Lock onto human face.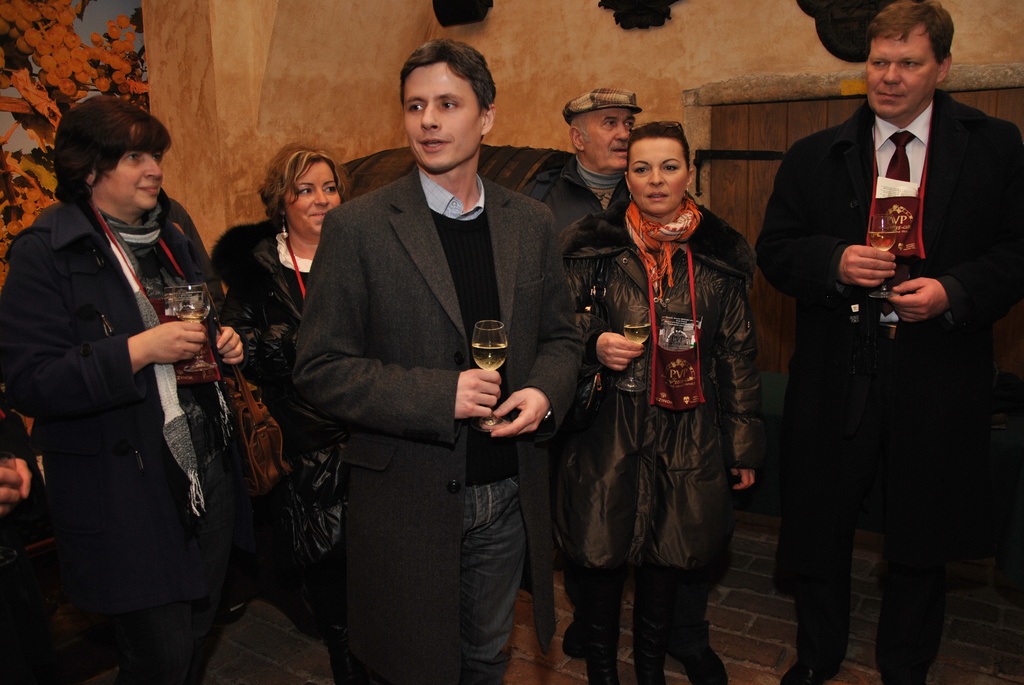
Locked: 625, 139, 690, 219.
